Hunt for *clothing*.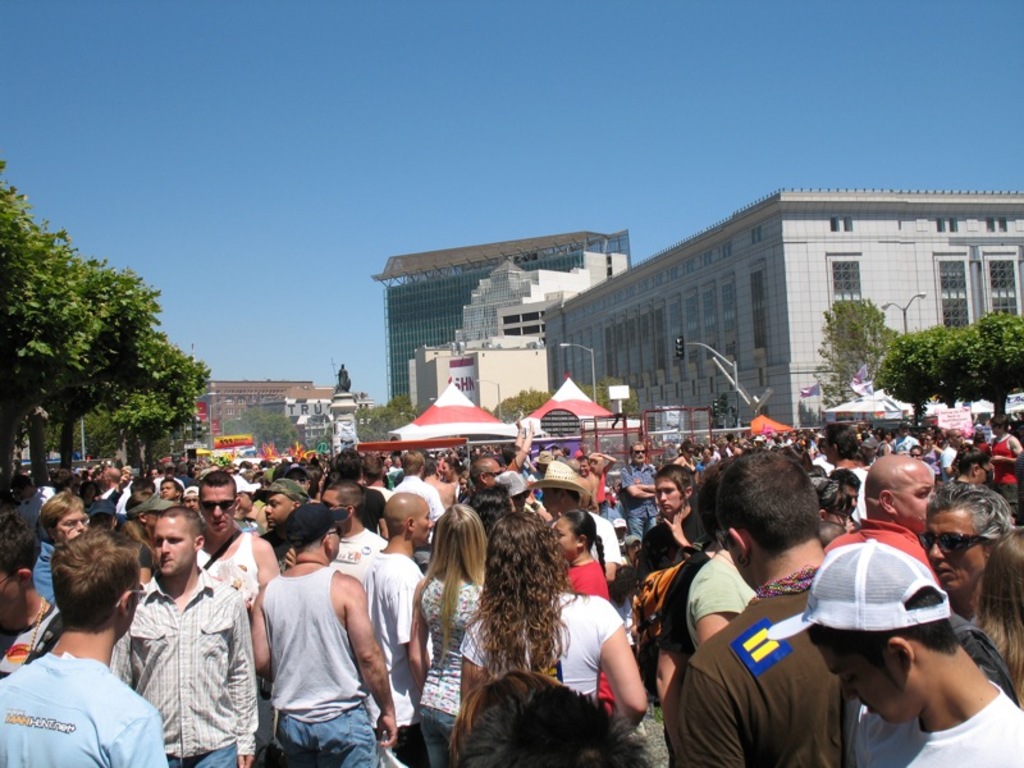
Hunted down at 390/466/449/520.
